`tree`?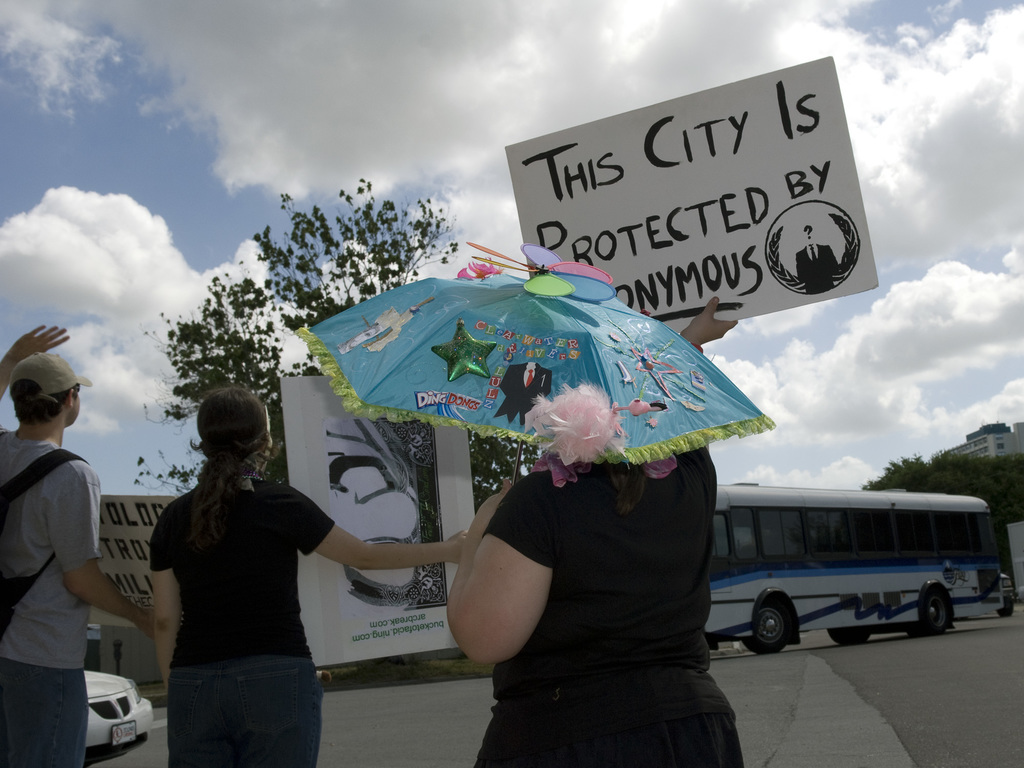
select_region(852, 444, 1023, 527)
